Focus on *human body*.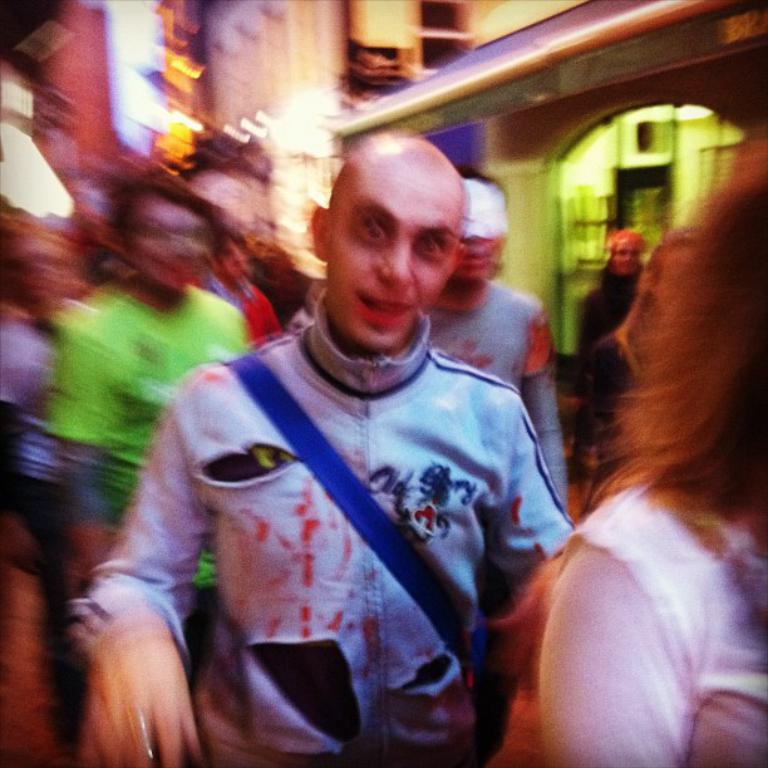
Focused at rect(412, 166, 565, 513).
